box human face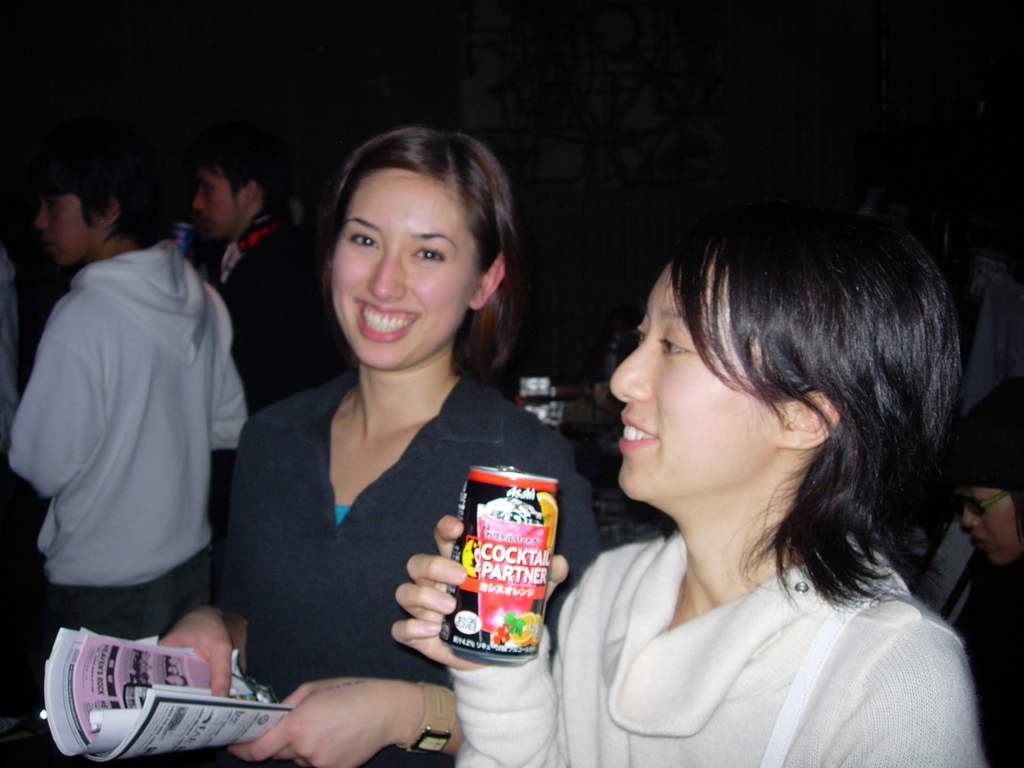
964:488:1023:565
